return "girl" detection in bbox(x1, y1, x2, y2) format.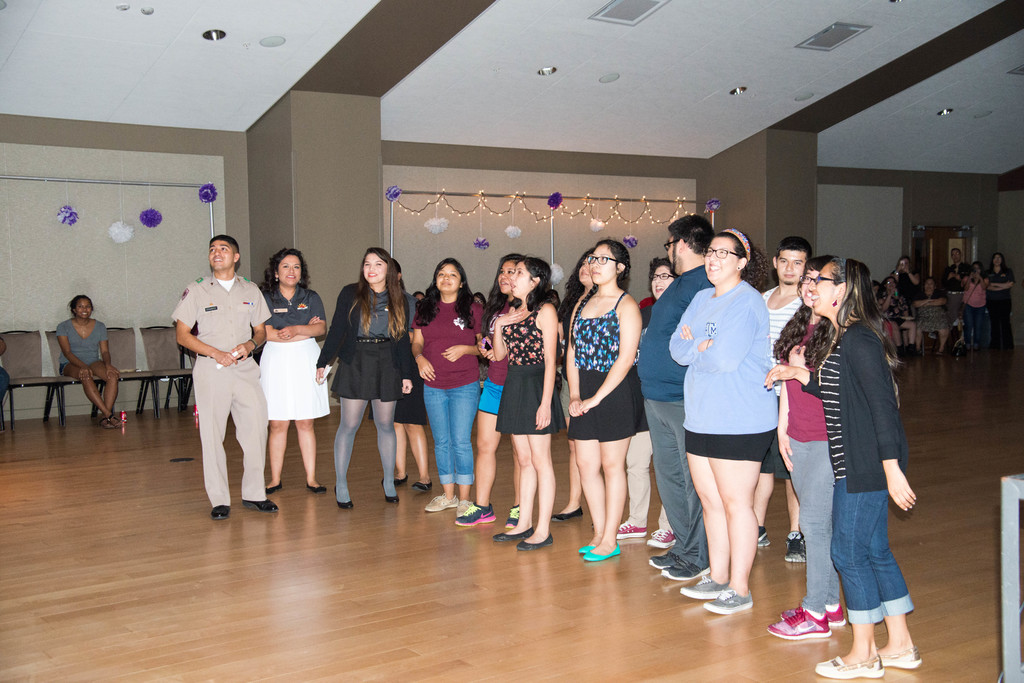
bbox(312, 234, 408, 503).
